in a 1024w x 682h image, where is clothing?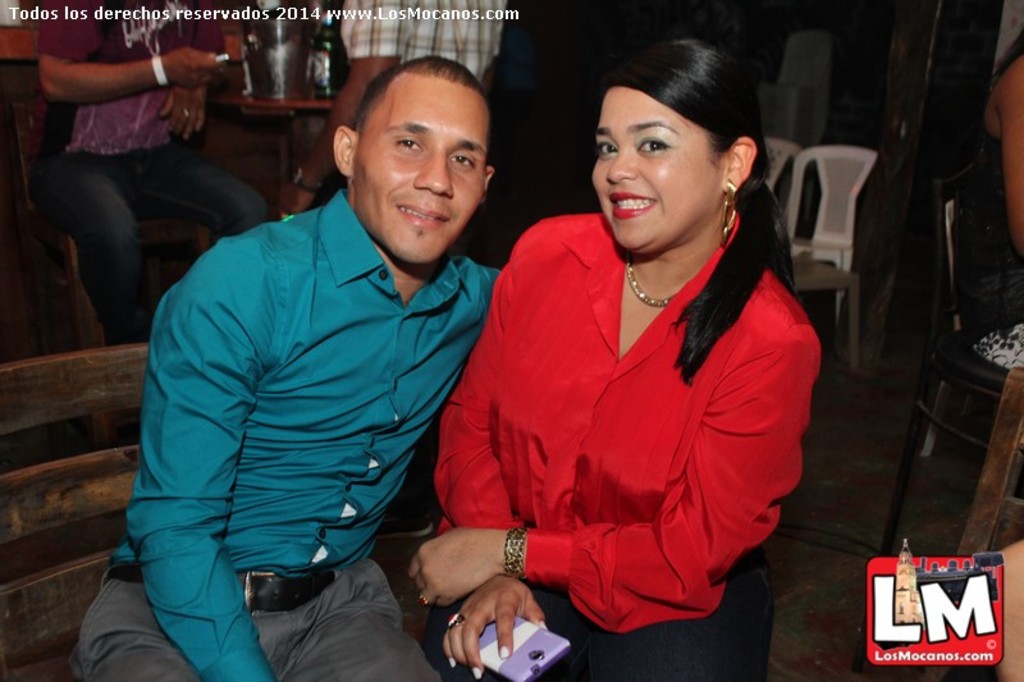
rect(948, 45, 1023, 381).
